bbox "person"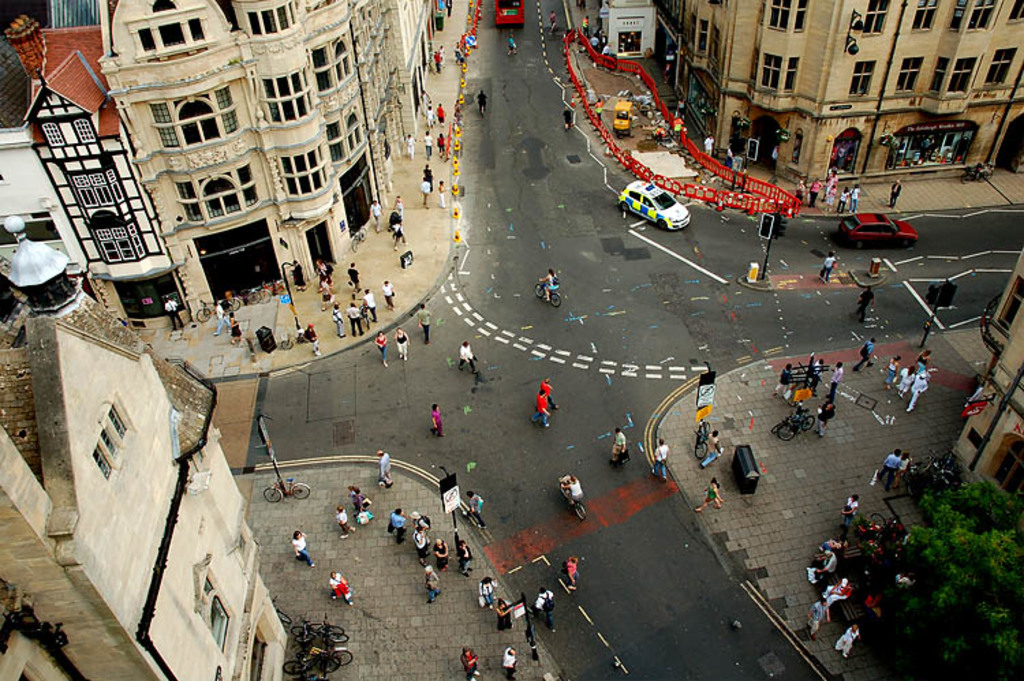
bbox=(416, 561, 442, 605)
